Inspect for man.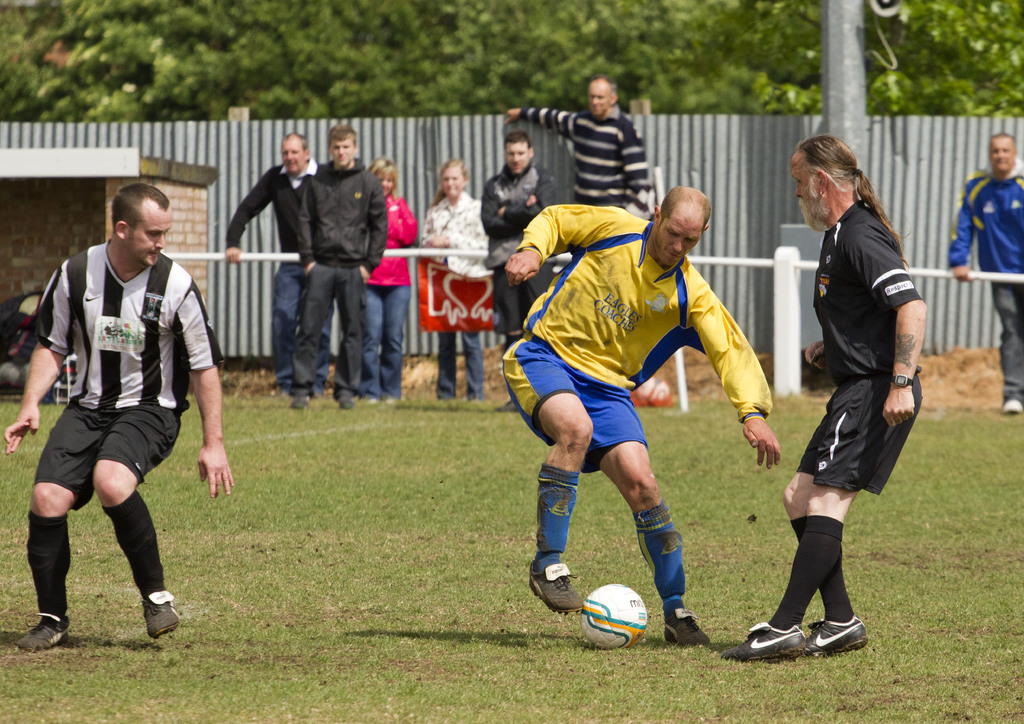
Inspection: x1=317 y1=134 x2=394 y2=416.
